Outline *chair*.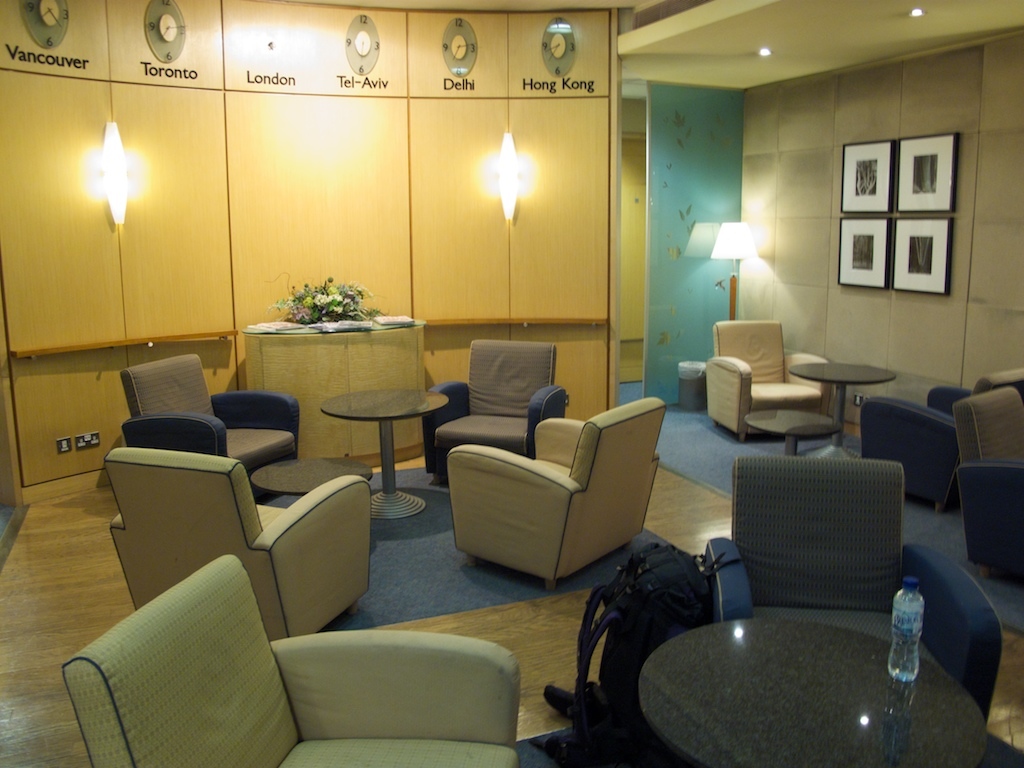
Outline: (left=948, top=387, right=1023, bottom=589).
